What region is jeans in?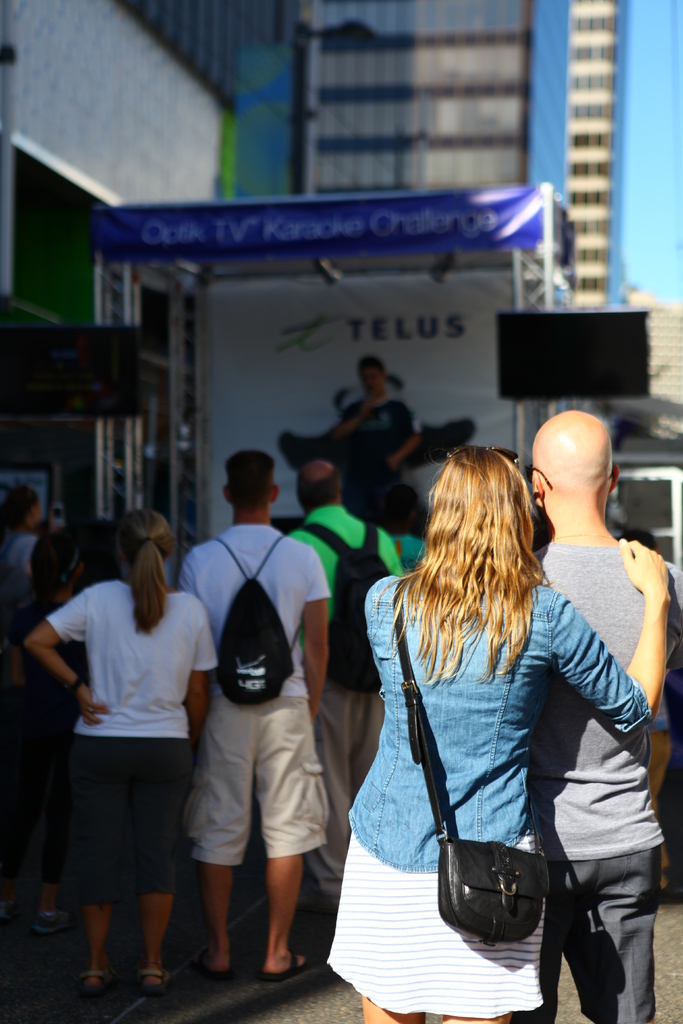
(342,574,655,879).
